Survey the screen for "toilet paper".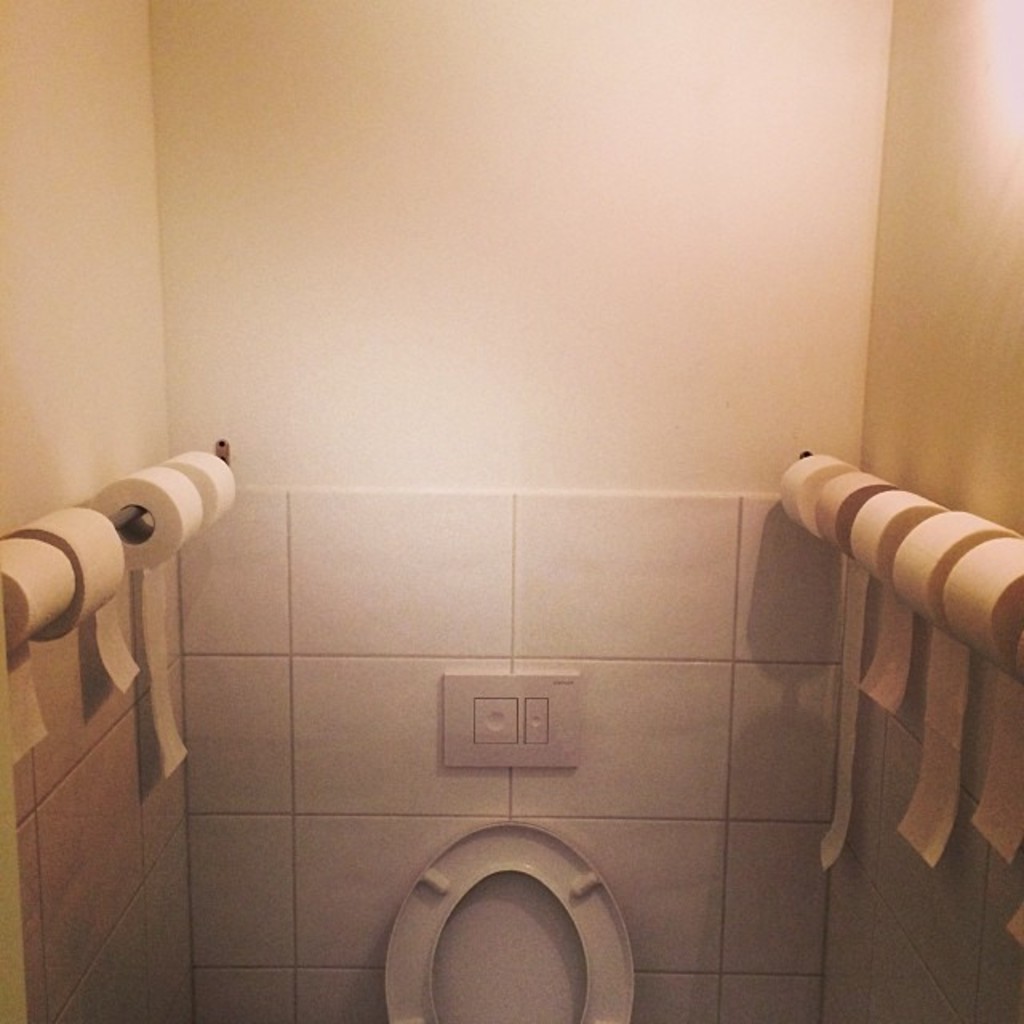
Survey found: region(778, 453, 856, 870).
